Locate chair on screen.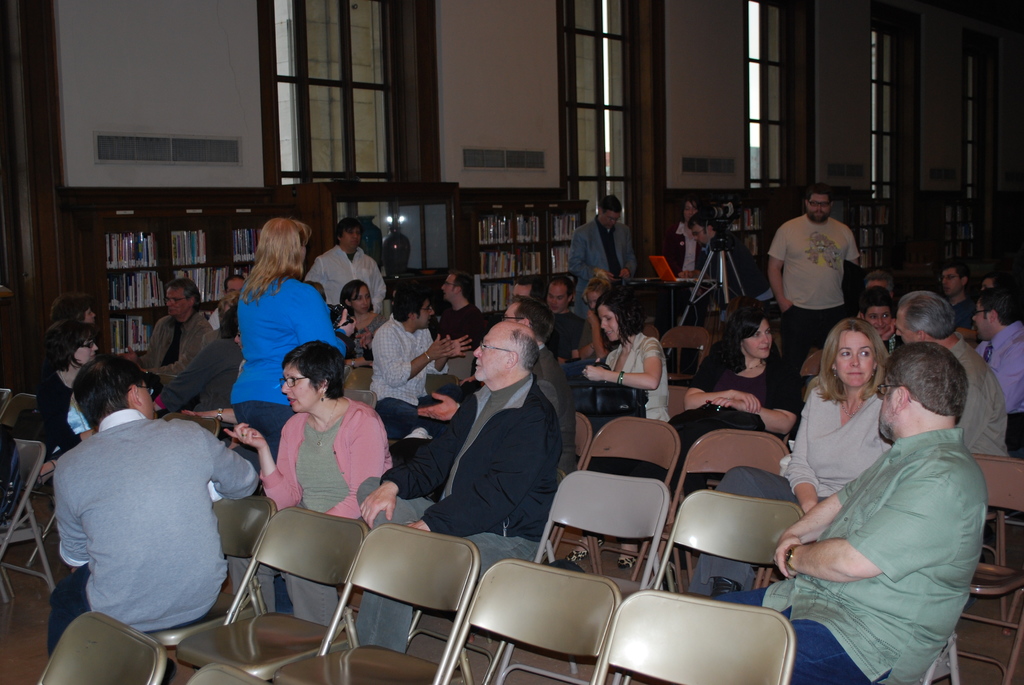
On screen at rect(0, 388, 17, 421).
